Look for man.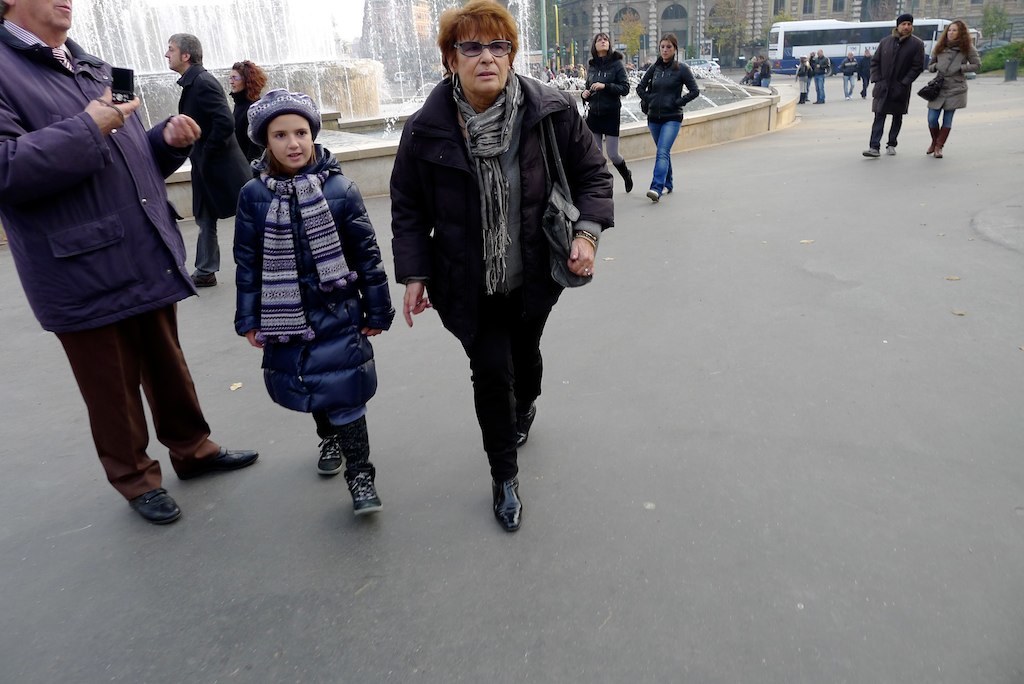
Found: [x1=814, y1=47, x2=829, y2=100].
